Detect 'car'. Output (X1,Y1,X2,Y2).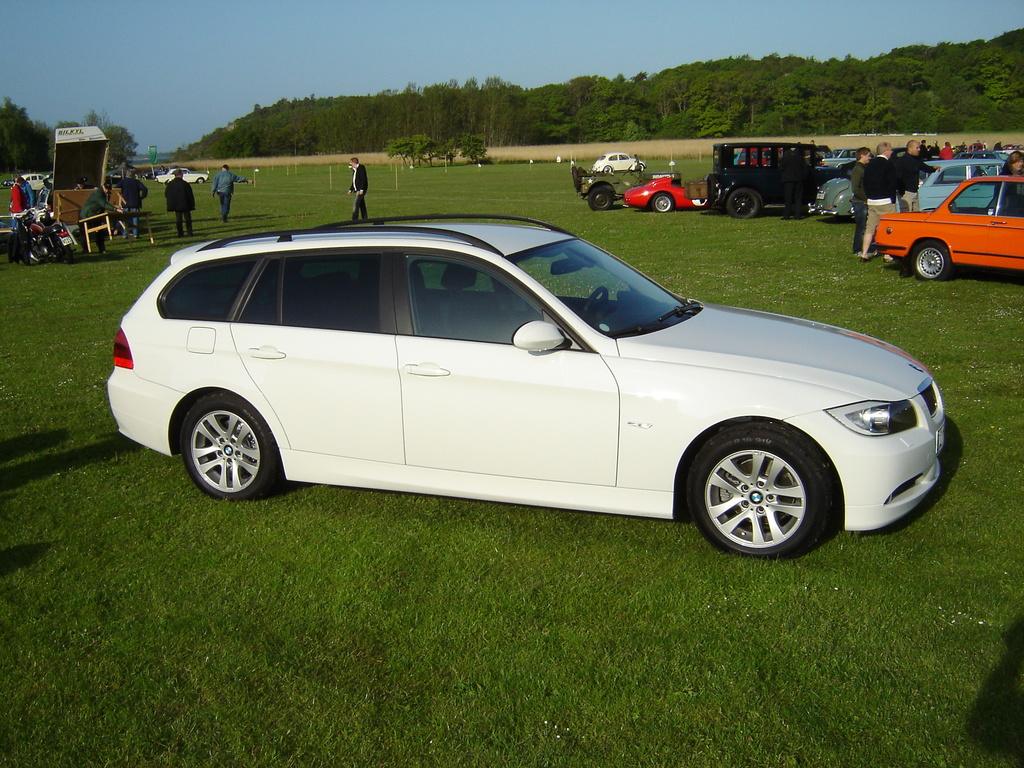
(916,160,1010,212).
